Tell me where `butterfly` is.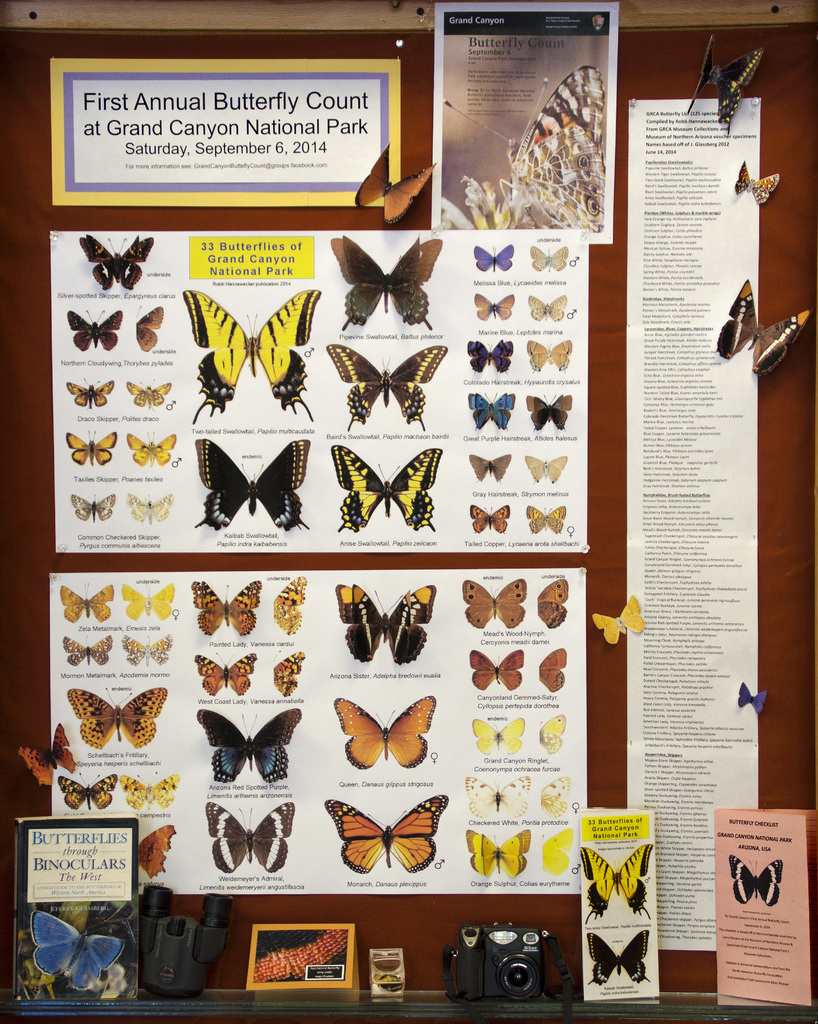
`butterfly` is at (x1=467, y1=452, x2=512, y2=483).
